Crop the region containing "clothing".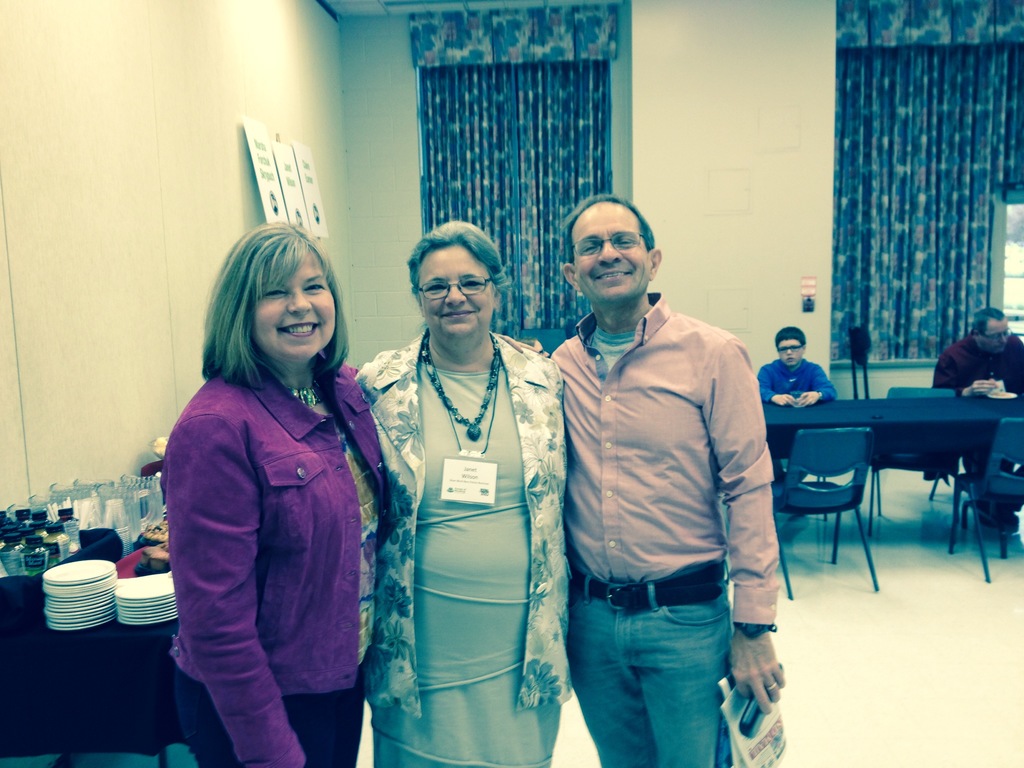
Crop region: <box>759,360,844,409</box>.
